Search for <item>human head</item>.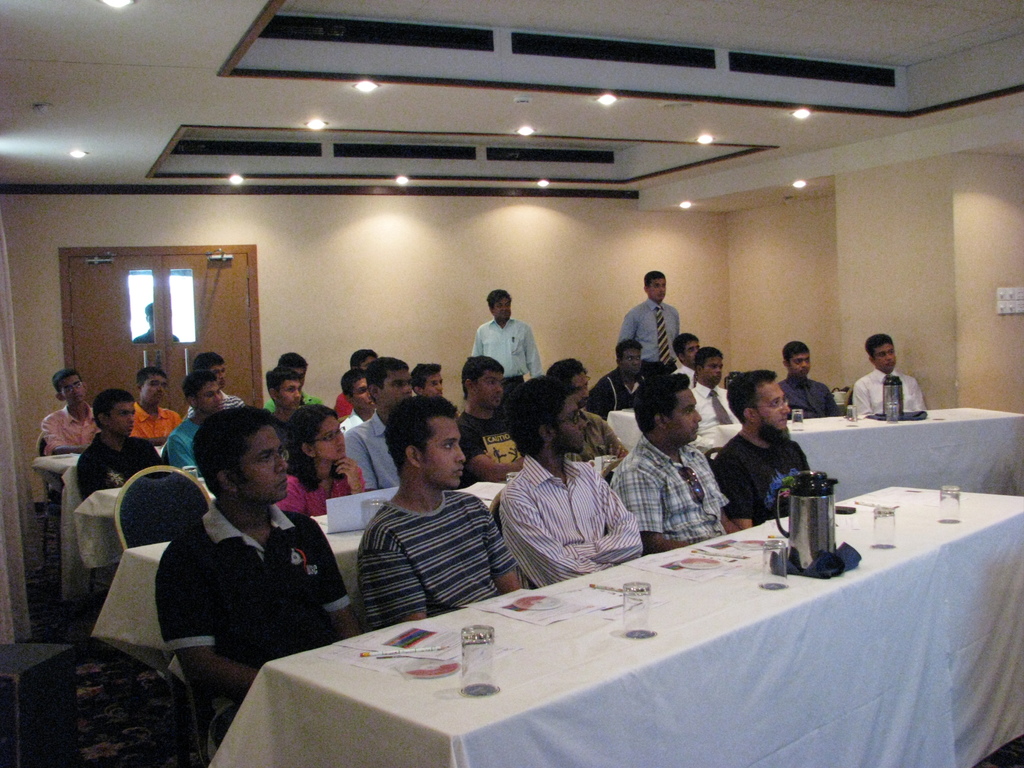
Found at [196, 424, 292, 515].
